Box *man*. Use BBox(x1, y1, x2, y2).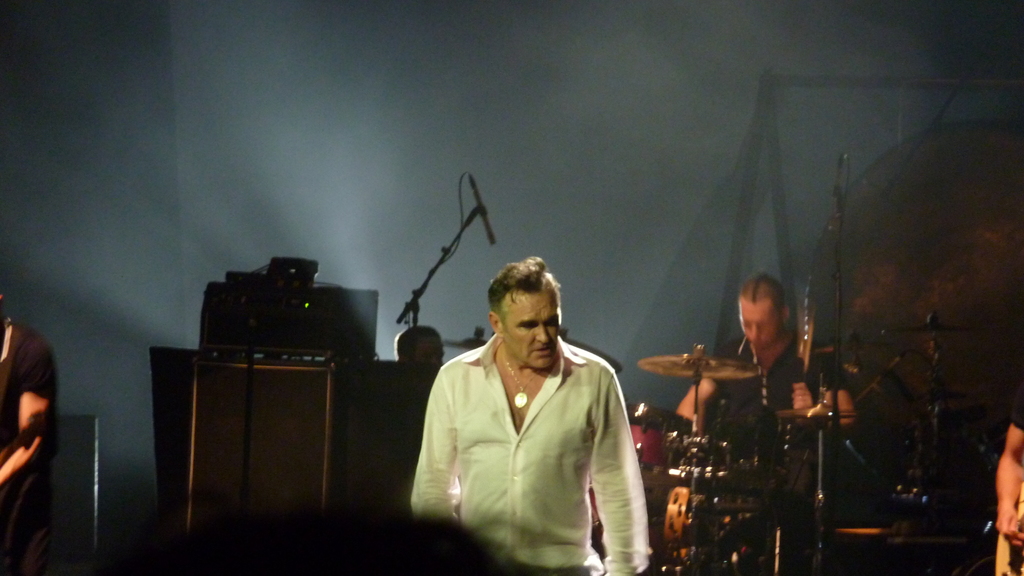
BBox(0, 300, 54, 572).
